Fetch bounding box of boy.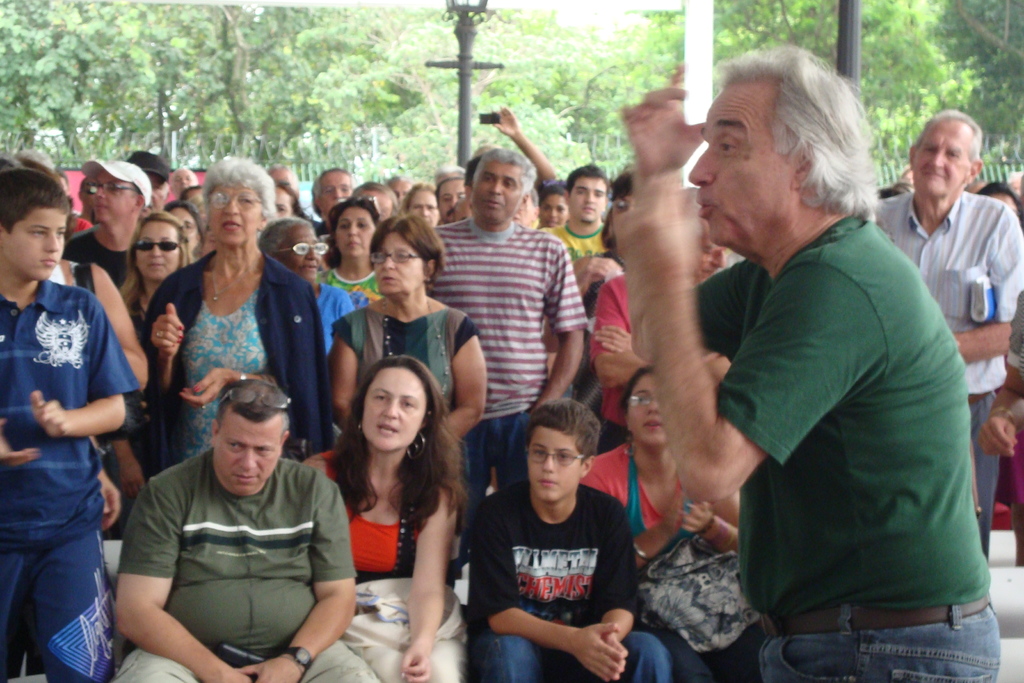
Bbox: (537, 152, 632, 272).
